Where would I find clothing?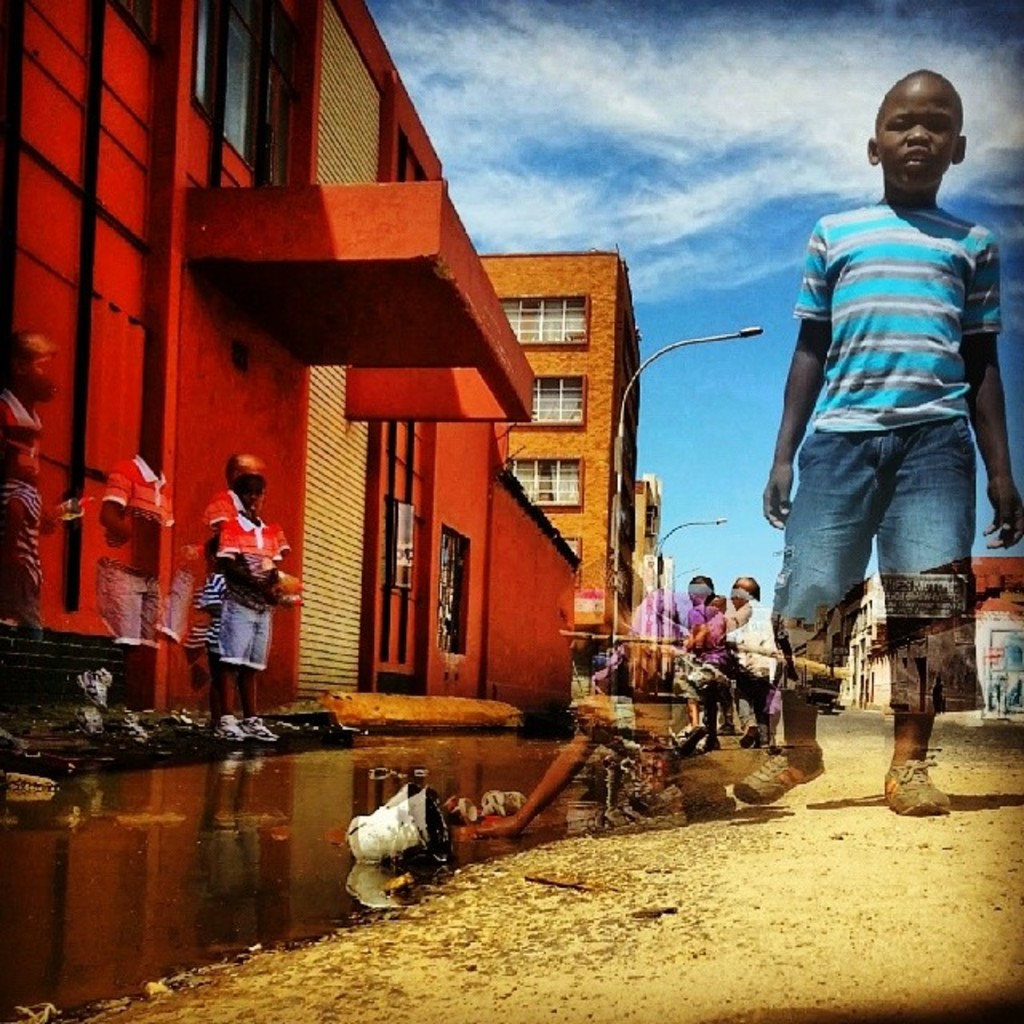
At locate(0, 386, 46, 624).
